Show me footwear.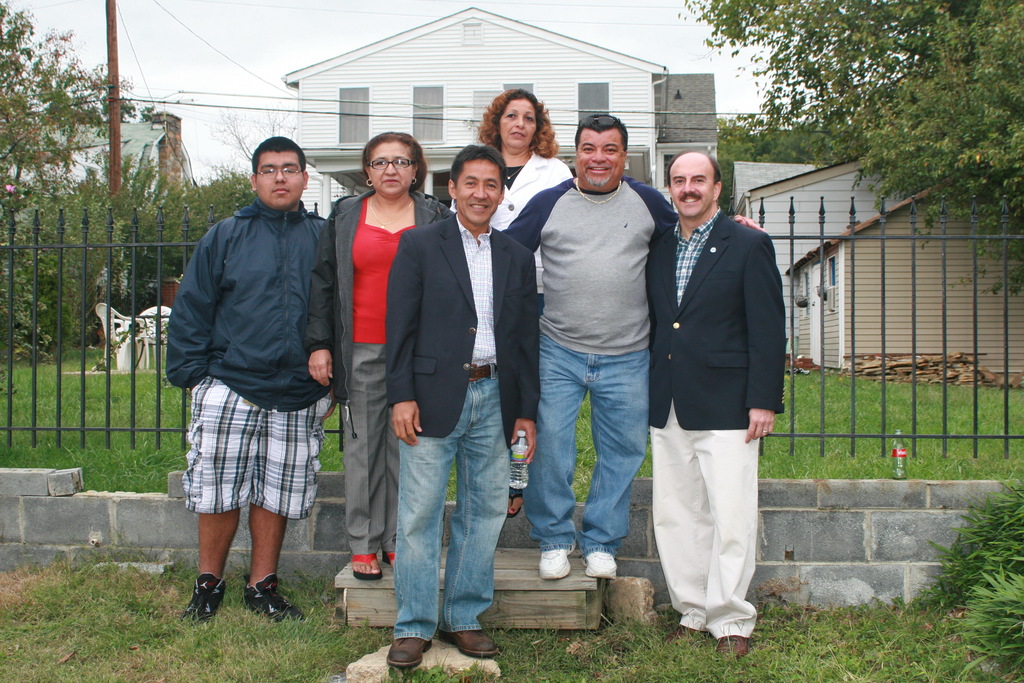
footwear is here: left=579, top=548, right=620, bottom=579.
